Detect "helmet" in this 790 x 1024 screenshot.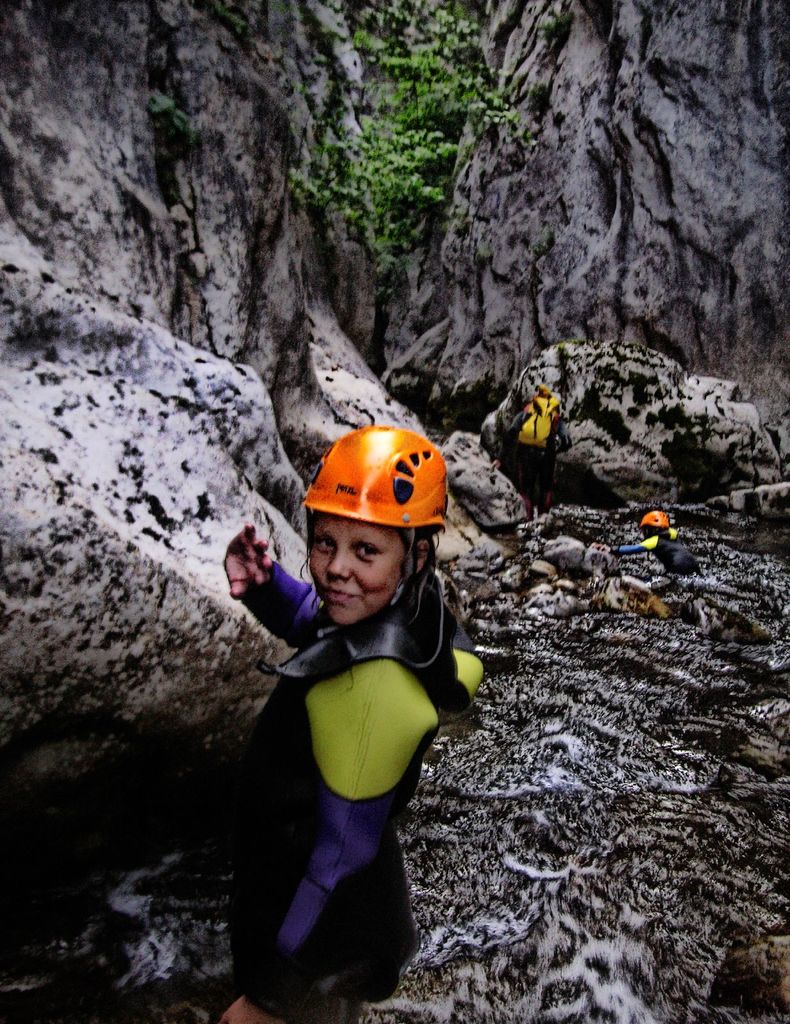
Detection: {"x1": 293, "y1": 418, "x2": 453, "y2": 639}.
